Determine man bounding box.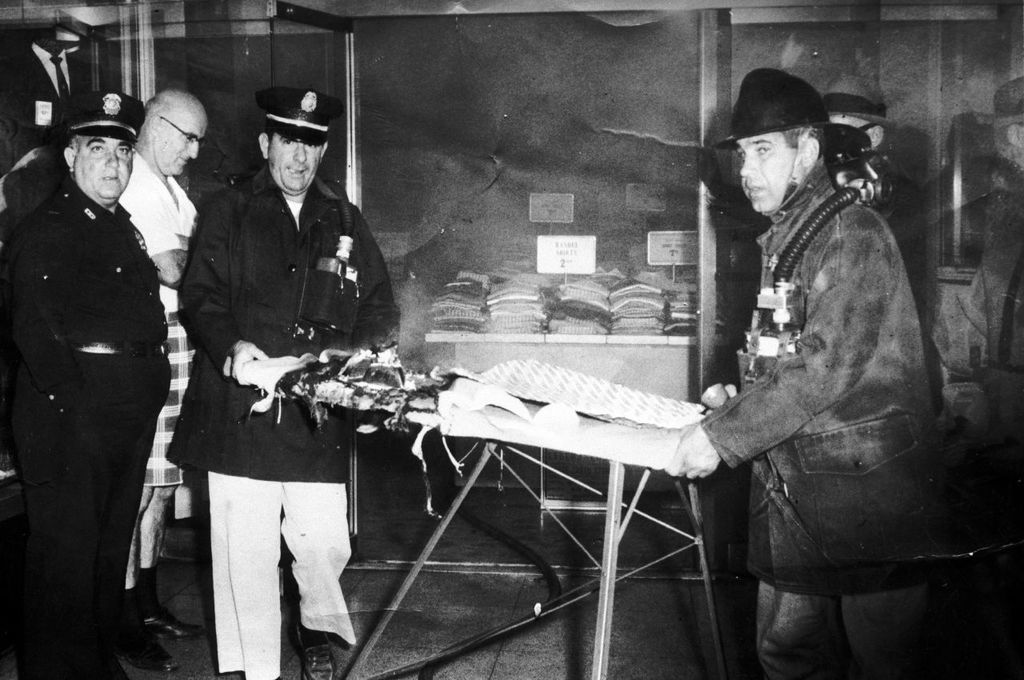
Determined: locate(1, 90, 166, 679).
